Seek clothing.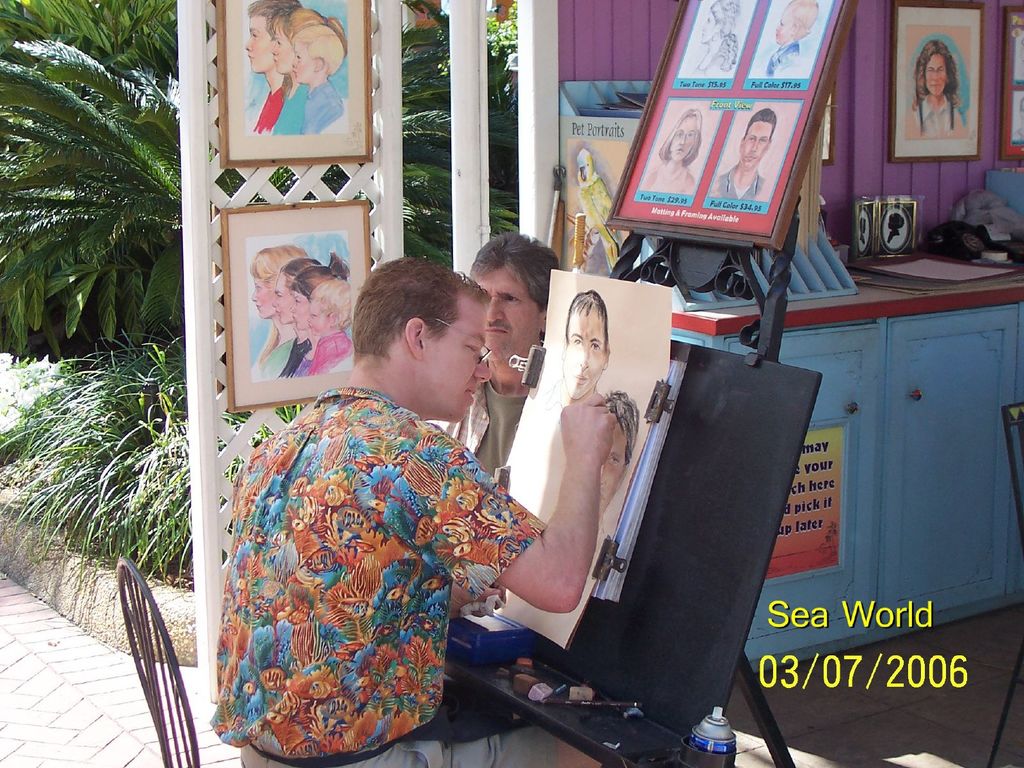
[262,337,289,378].
